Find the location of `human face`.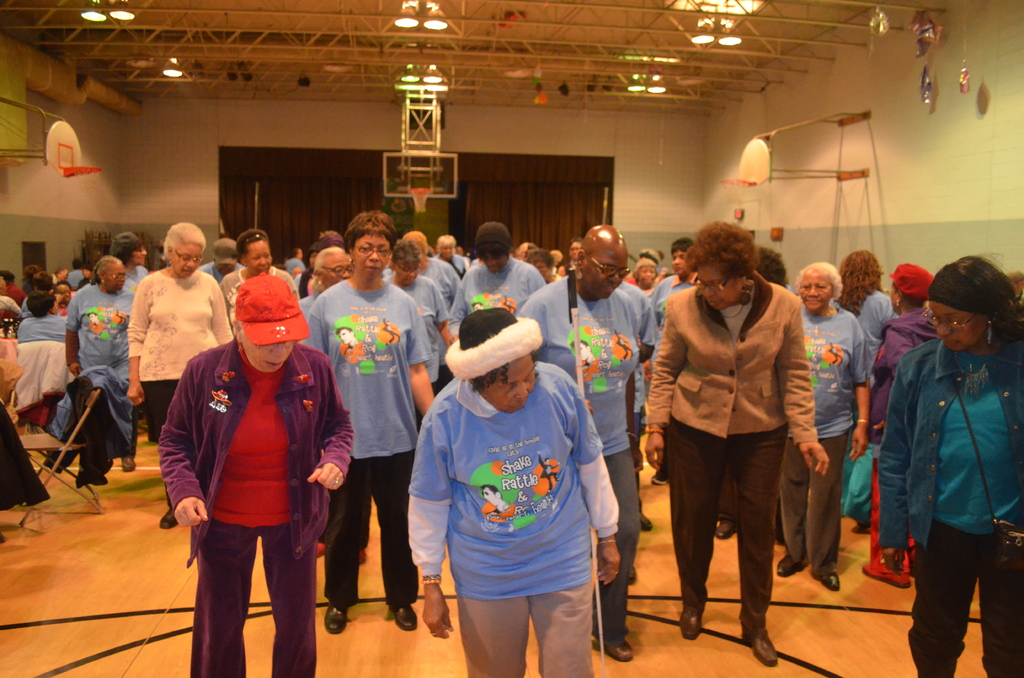
Location: select_region(244, 236, 275, 275).
